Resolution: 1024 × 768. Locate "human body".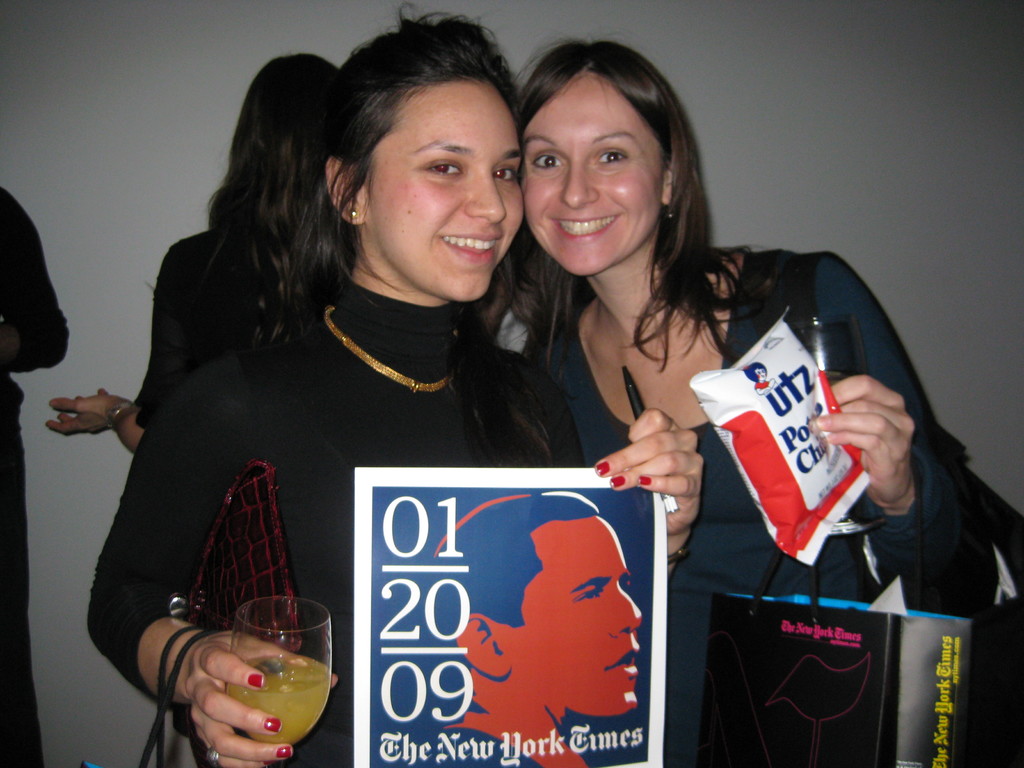
select_region(101, 69, 701, 767).
